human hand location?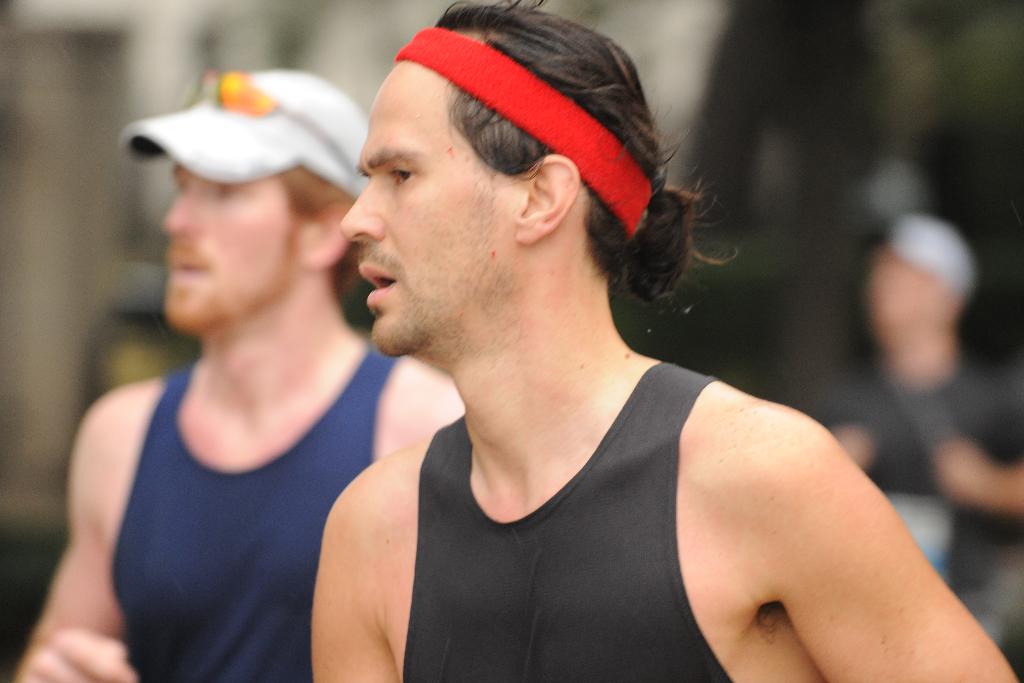
{"x1": 929, "y1": 438, "x2": 991, "y2": 505}
